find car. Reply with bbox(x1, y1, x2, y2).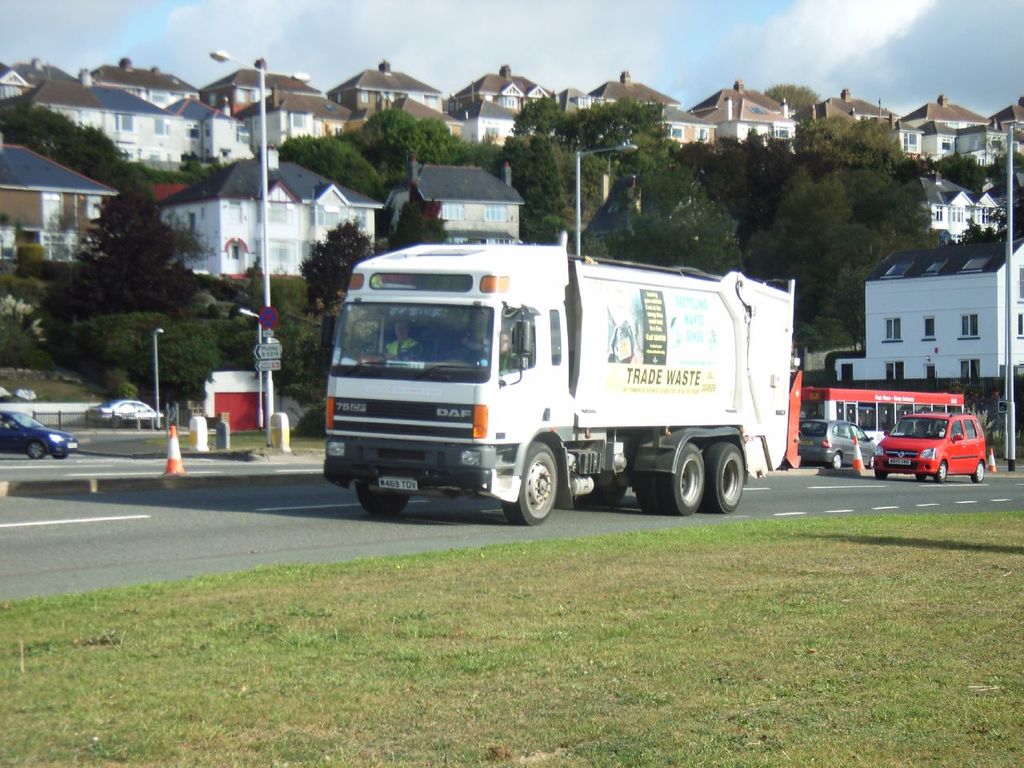
bbox(866, 410, 983, 482).
